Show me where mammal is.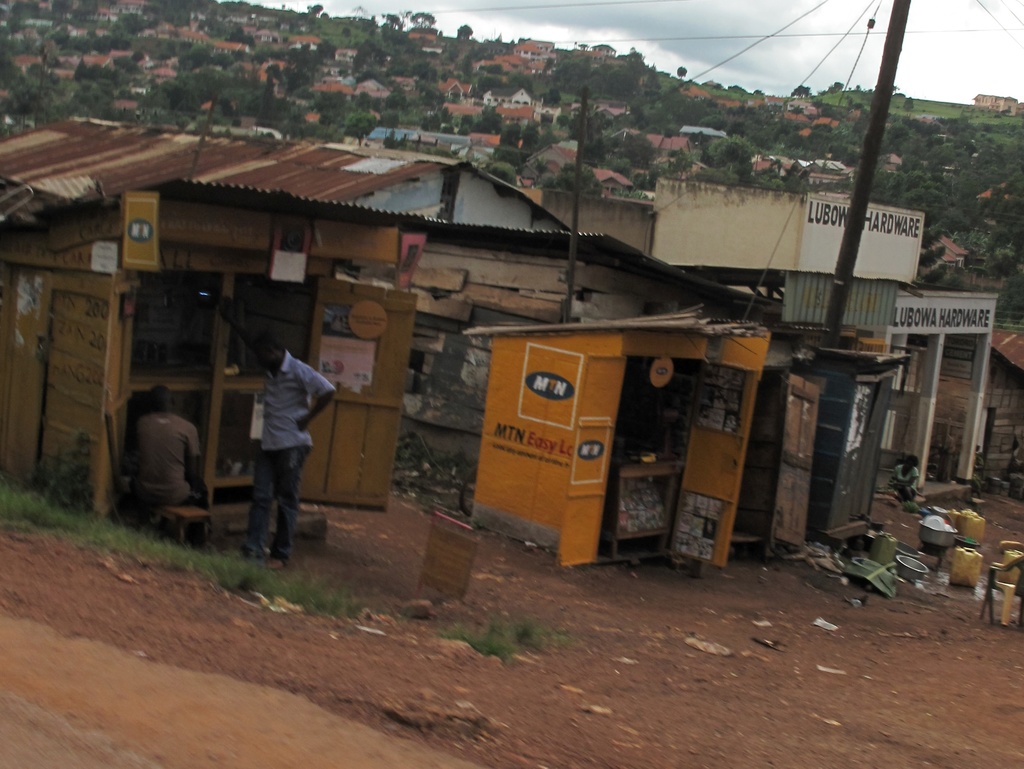
mammal is at box=[243, 337, 330, 559].
